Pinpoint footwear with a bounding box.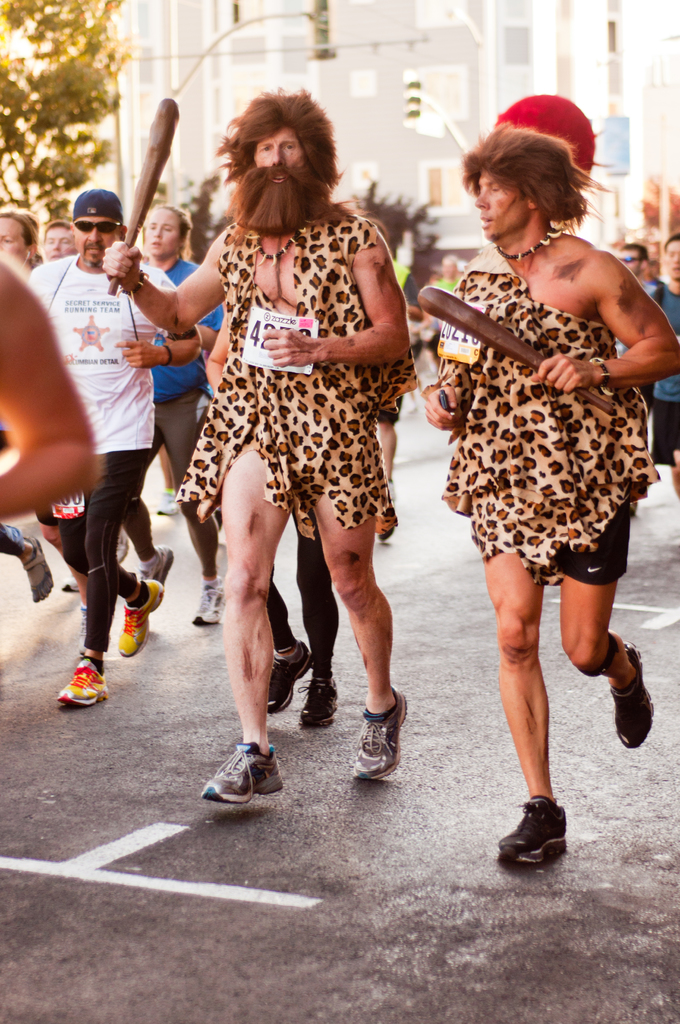
box(119, 578, 161, 655).
